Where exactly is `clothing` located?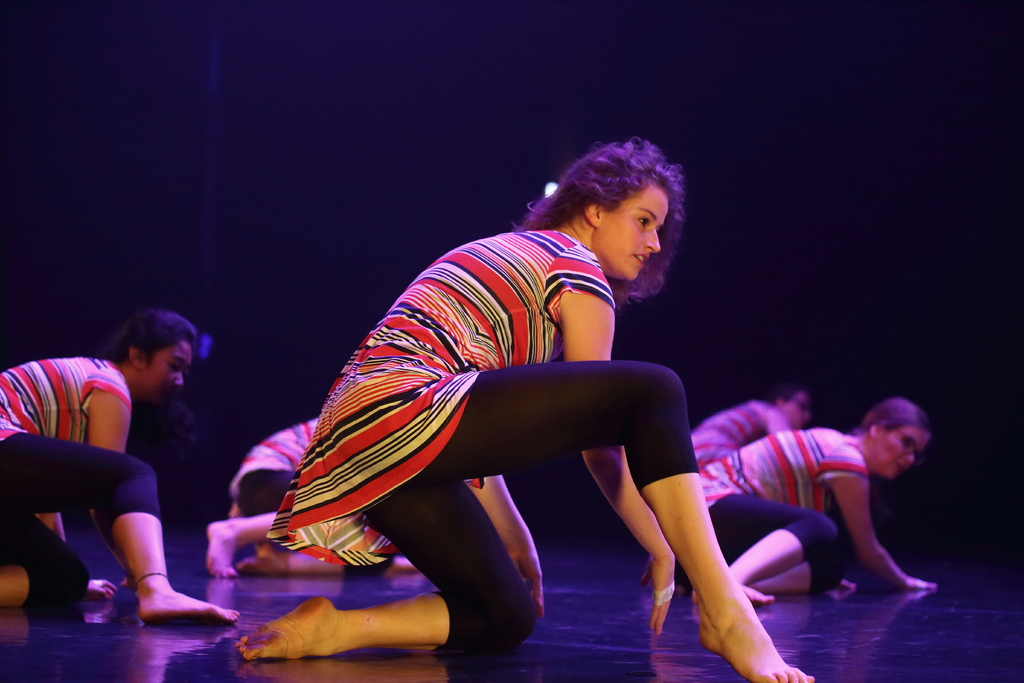
Its bounding box is (x1=230, y1=420, x2=323, y2=517).
